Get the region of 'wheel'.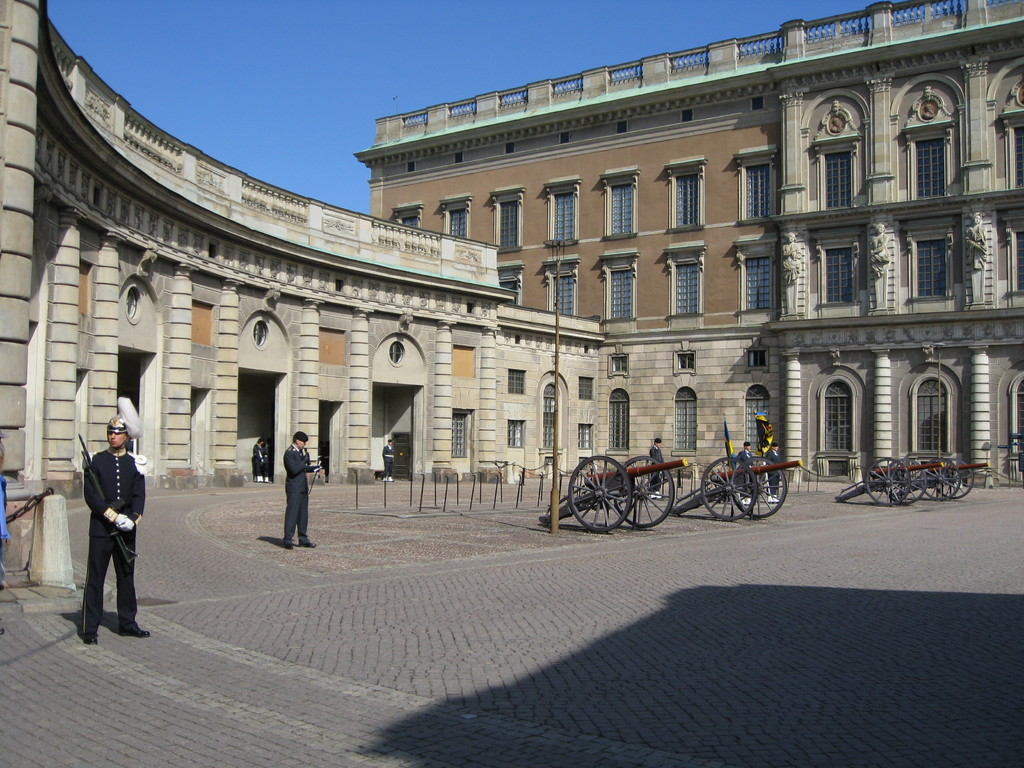
bbox(611, 457, 675, 528).
